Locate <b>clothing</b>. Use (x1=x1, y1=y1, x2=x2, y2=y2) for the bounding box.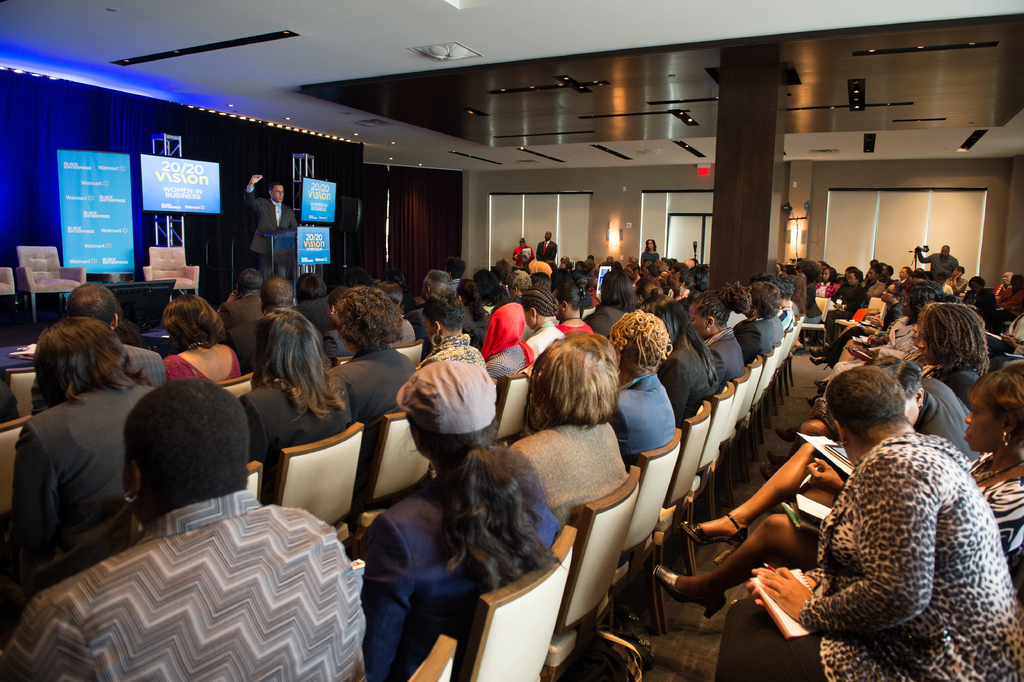
(x1=584, y1=308, x2=628, y2=333).
